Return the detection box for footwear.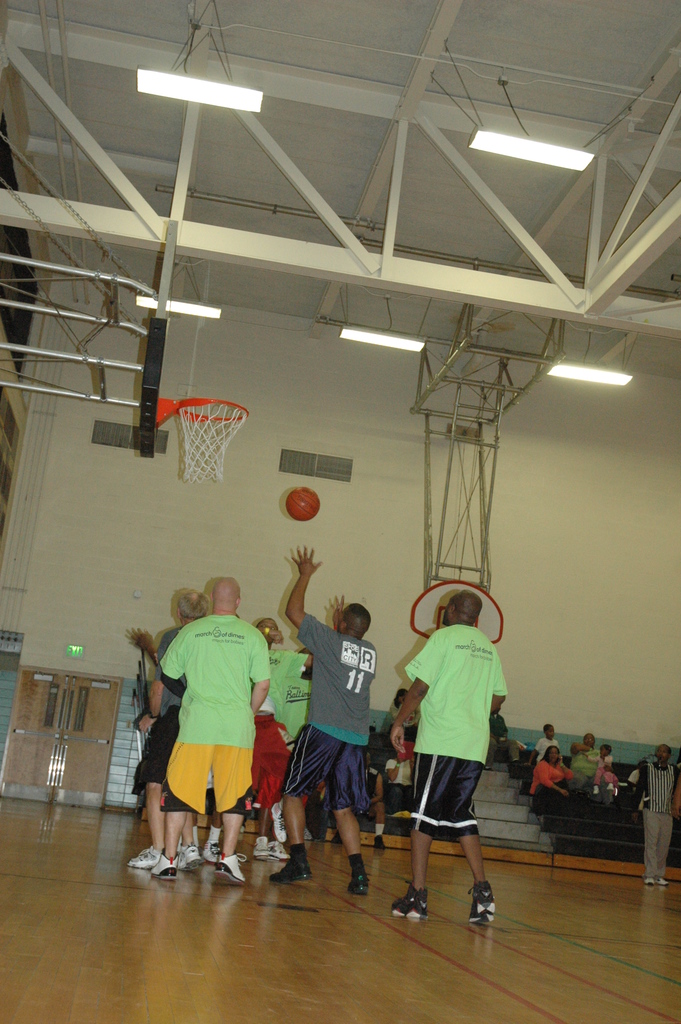
[275,847,320,882].
